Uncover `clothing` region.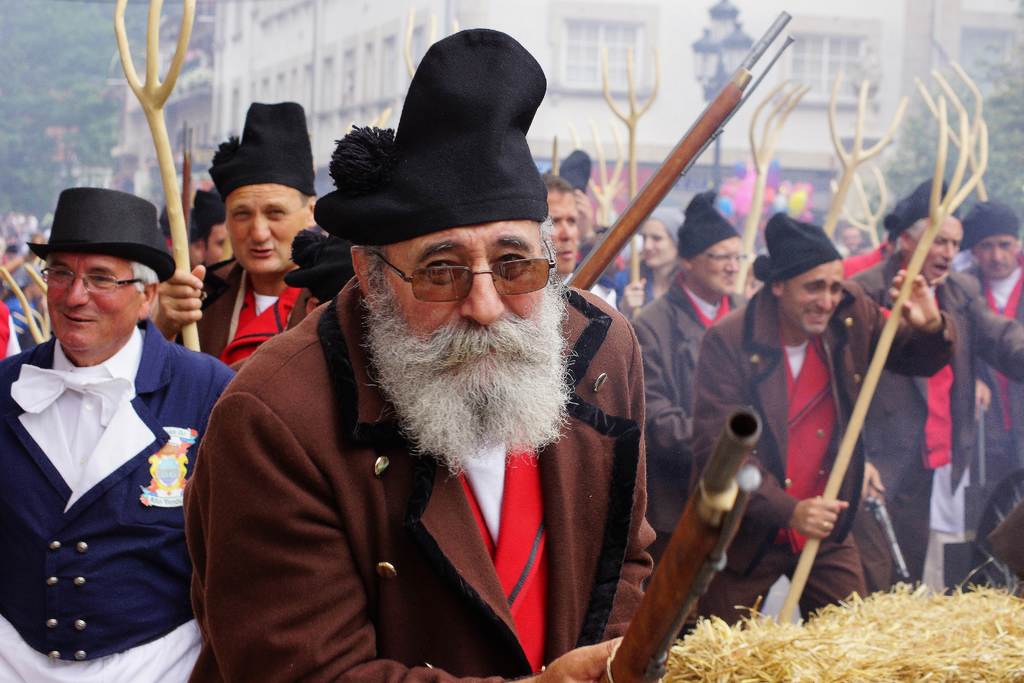
Uncovered: {"left": 970, "top": 264, "right": 1020, "bottom": 448}.
